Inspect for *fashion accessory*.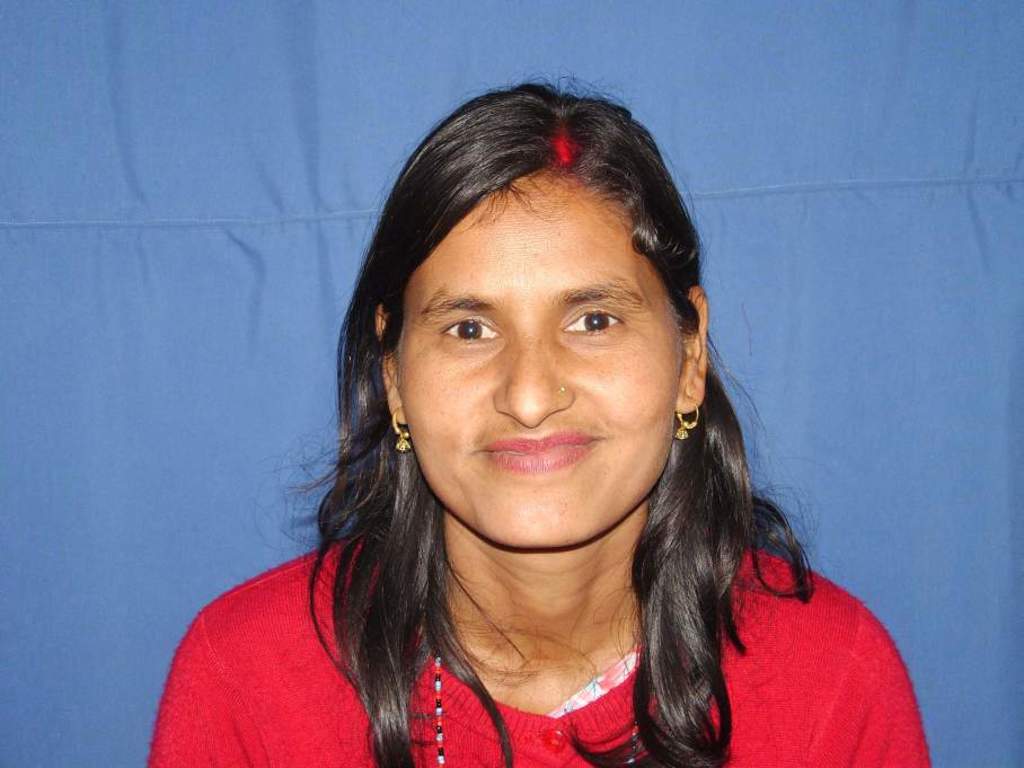
Inspection: 677, 395, 701, 442.
